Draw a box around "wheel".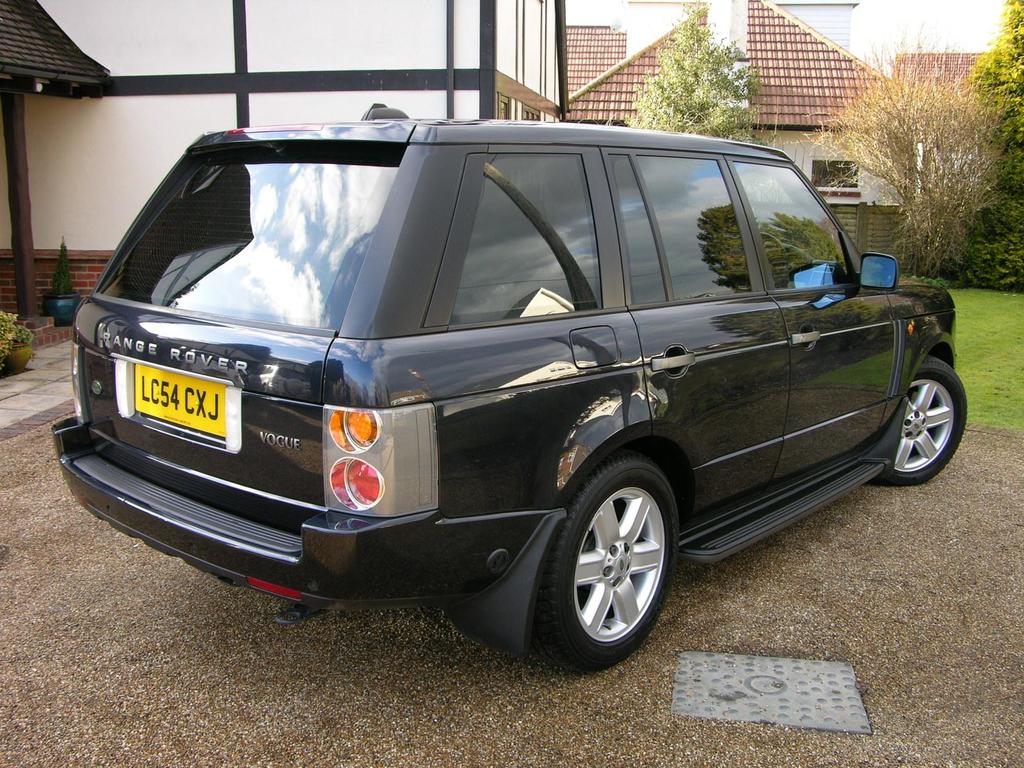
545:465:685:671.
